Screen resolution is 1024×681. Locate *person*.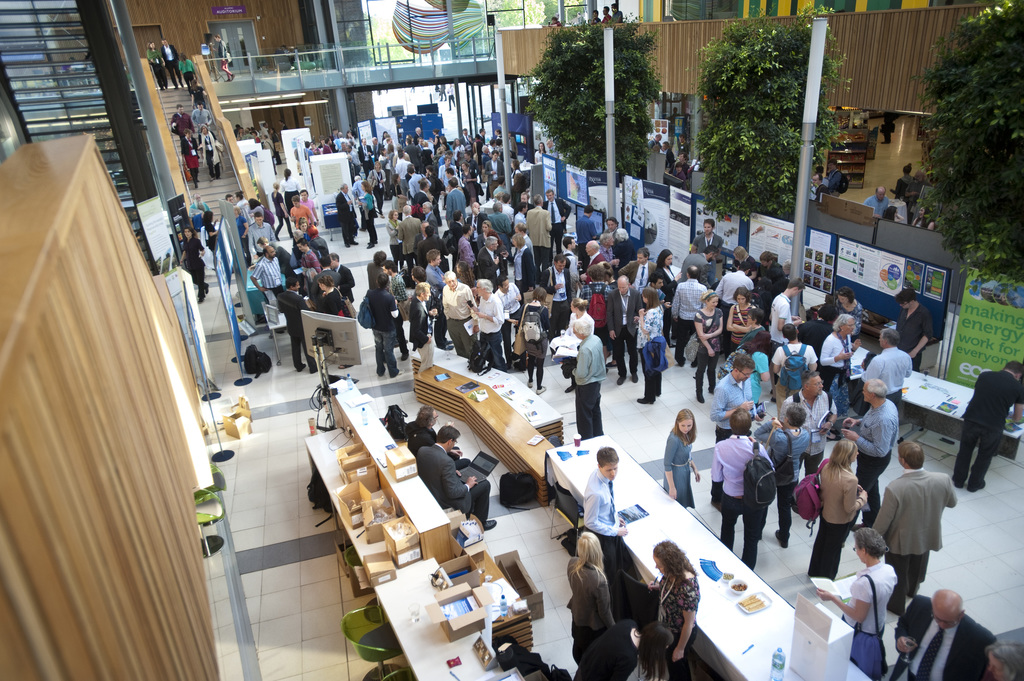
(x1=639, y1=285, x2=672, y2=401).
